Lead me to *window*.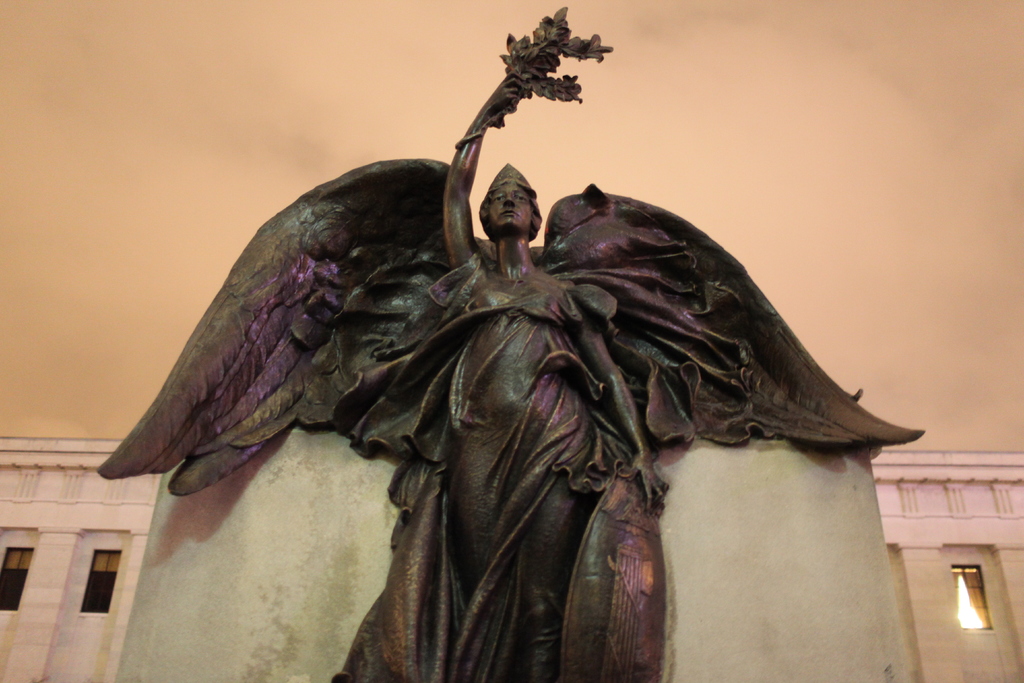
Lead to [83,553,128,613].
